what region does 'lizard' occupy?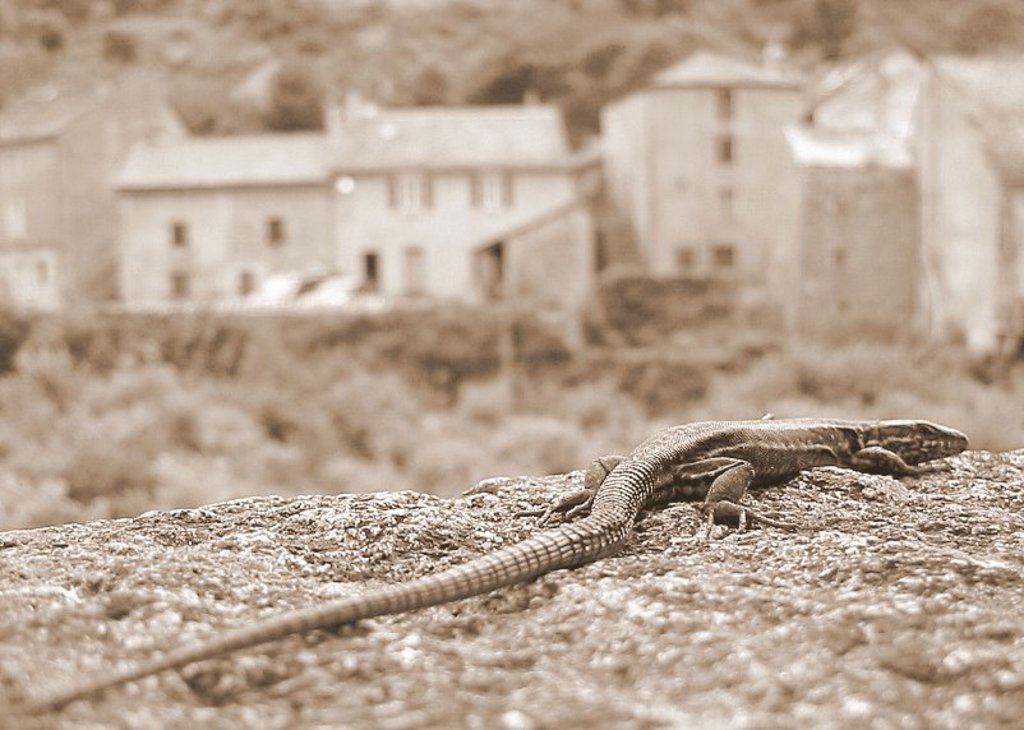
[x1=112, y1=406, x2=975, y2=667].
